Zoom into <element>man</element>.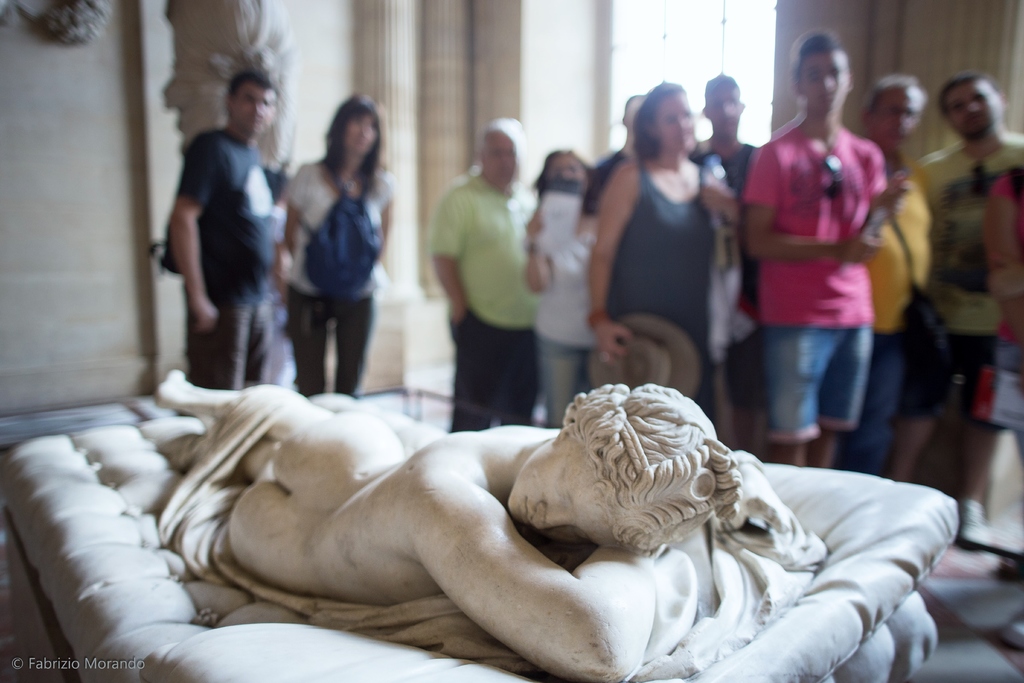
Zoom target: select_region(848, 70, 934, 477).
